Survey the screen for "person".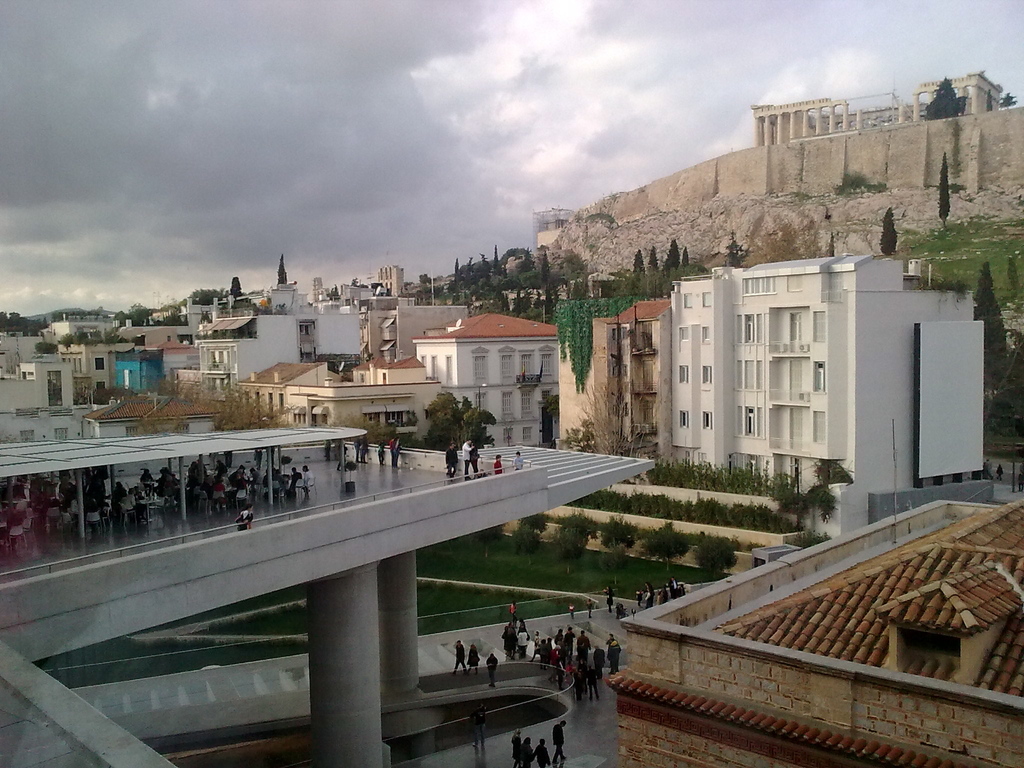
Survey found: crop(465, 643, 477, 677).
